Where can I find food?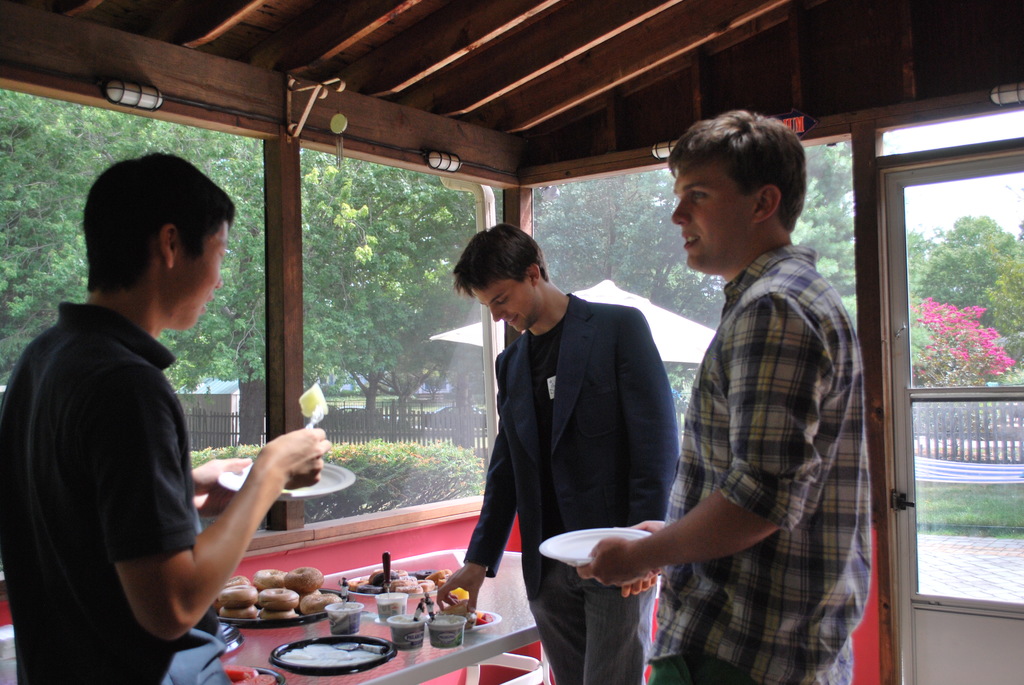
You can find it at (x1=205, y1=579, x2=320, y2=636).
